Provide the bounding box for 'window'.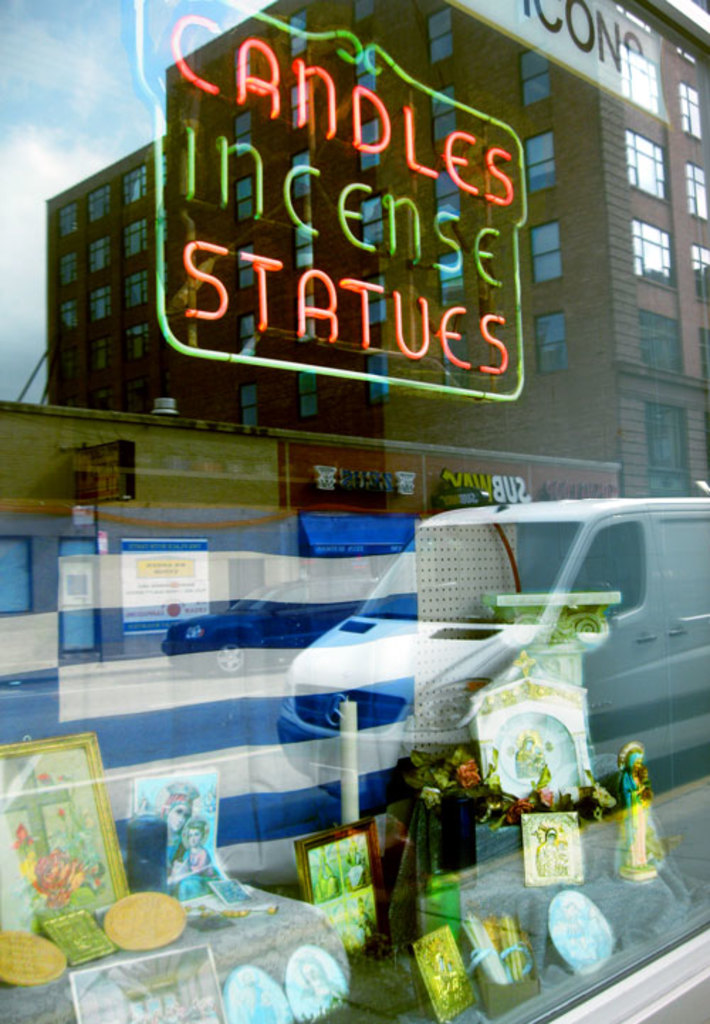
crop(629, 214, 676, 293).
